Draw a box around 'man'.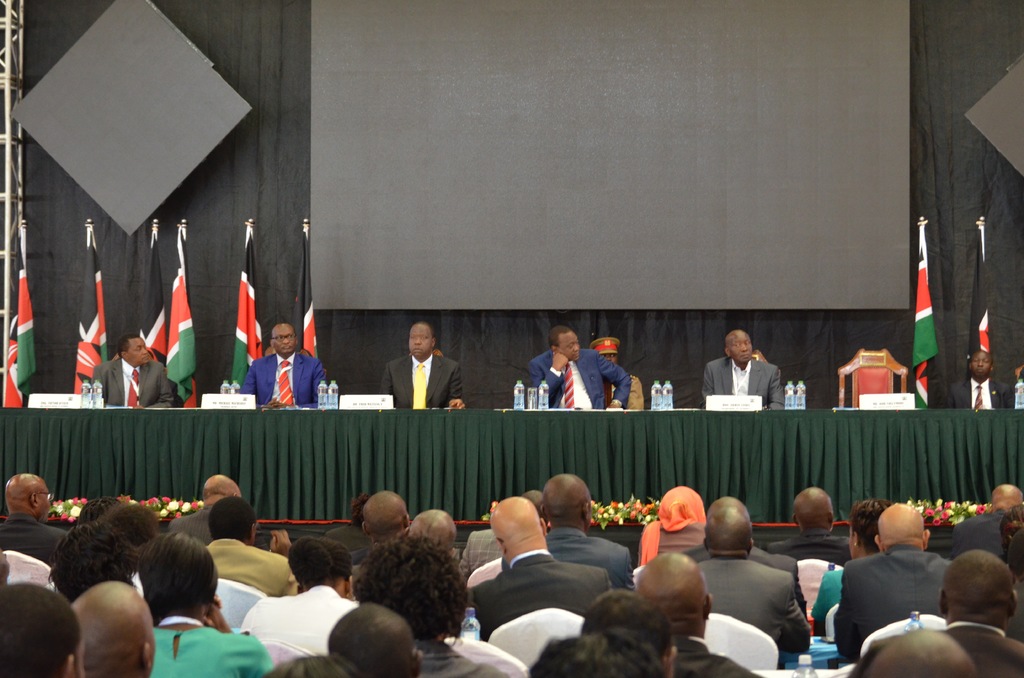
bbox=[955, 343, 1006, 405].
